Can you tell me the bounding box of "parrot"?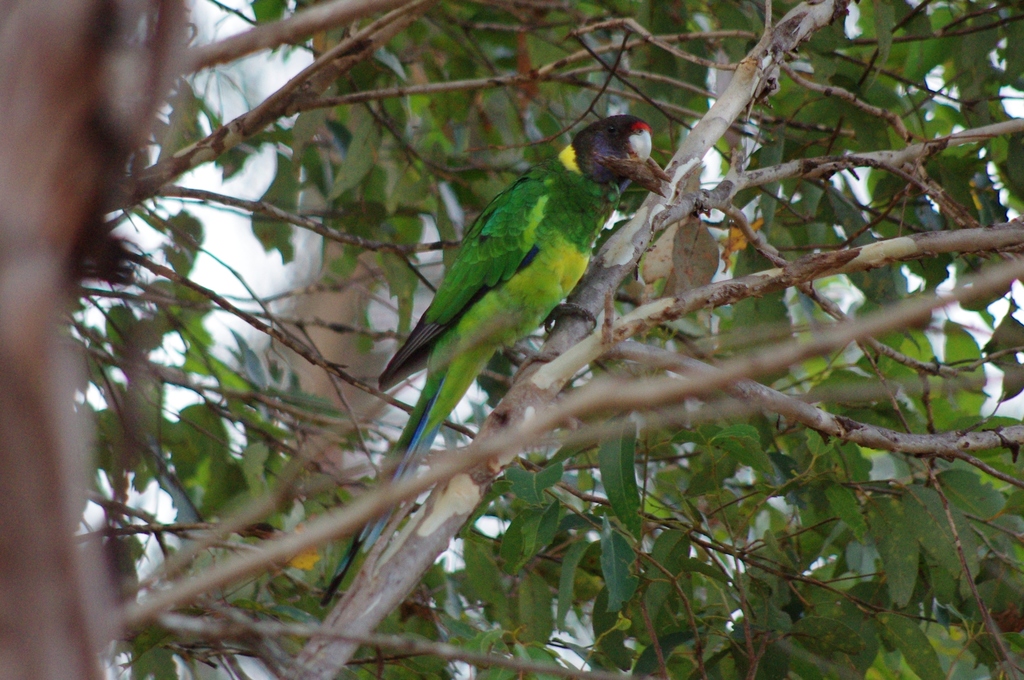
[320, 114, 653, 608].
